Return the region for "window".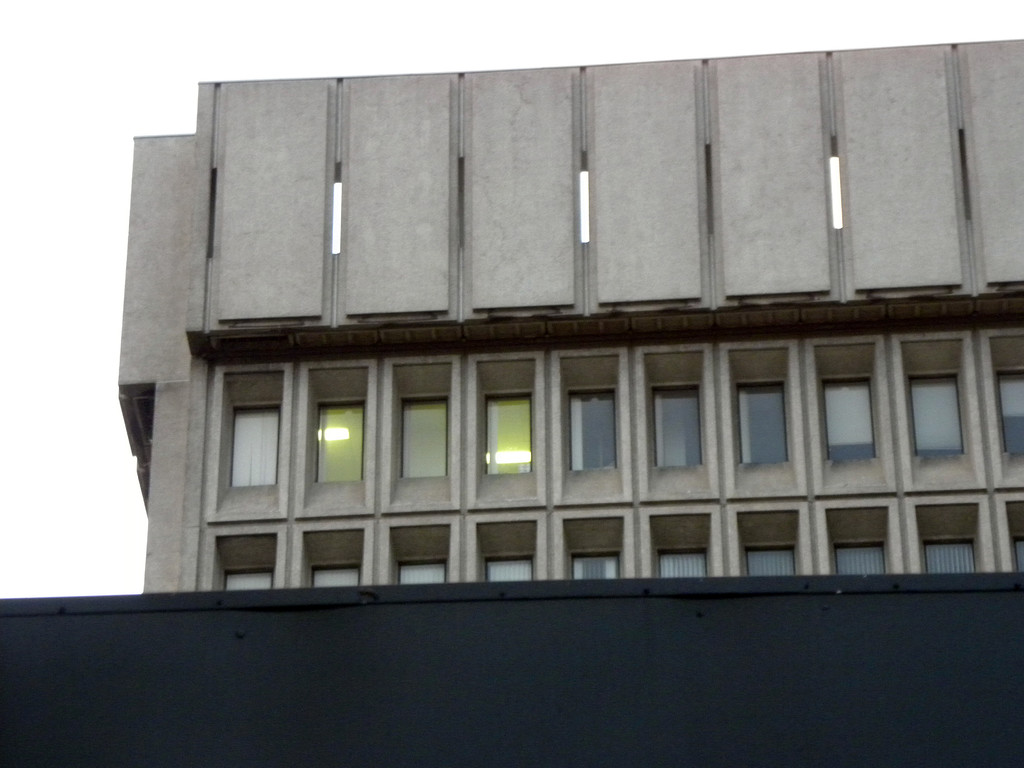
rect(477, 379, 541, 486).
